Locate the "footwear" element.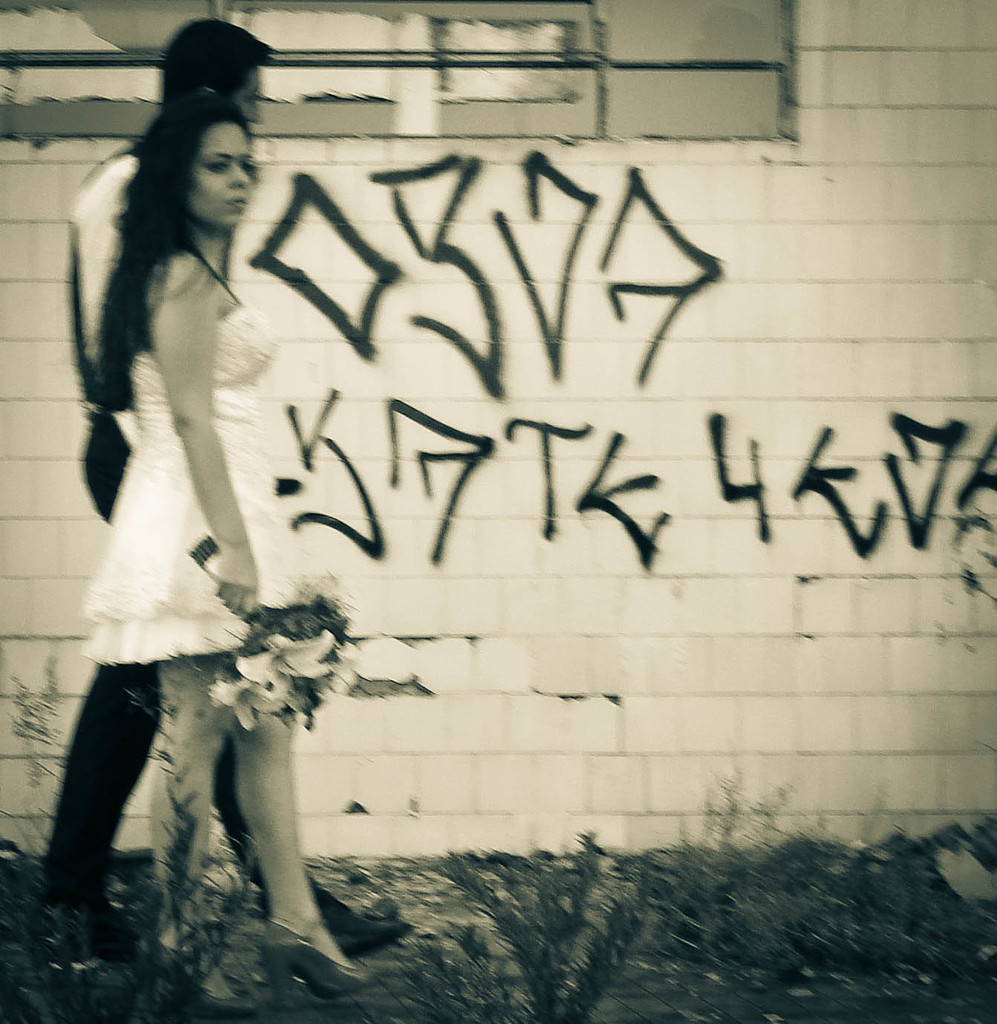
Element bbox: bbox=(27, 908, 142, 971).
